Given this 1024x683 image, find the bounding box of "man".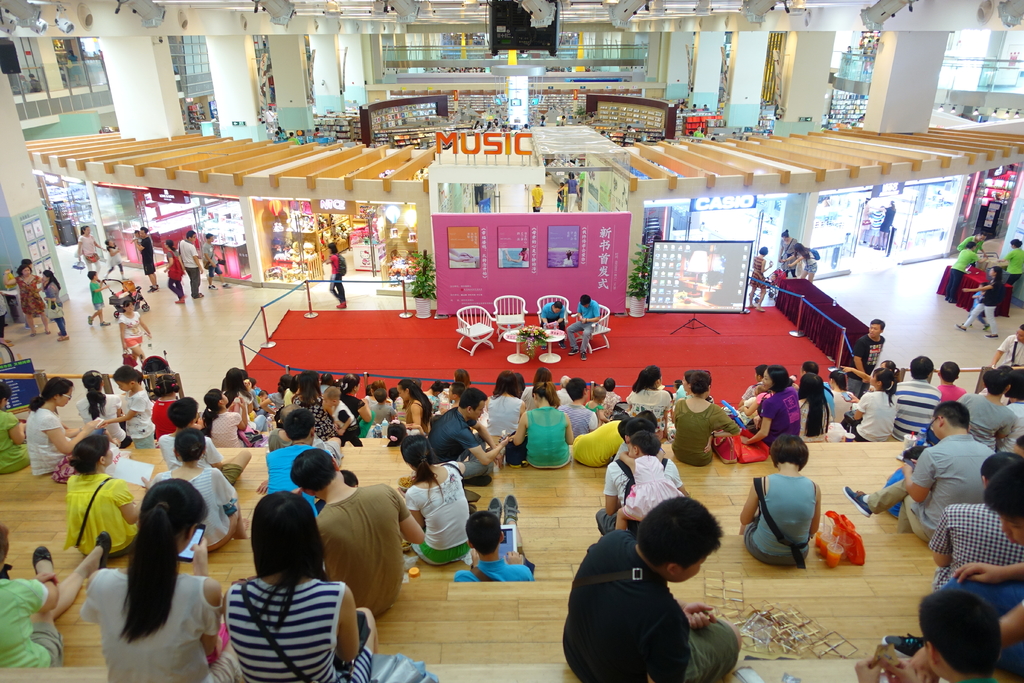
left=132, top=226, right=156, bottom=294.
